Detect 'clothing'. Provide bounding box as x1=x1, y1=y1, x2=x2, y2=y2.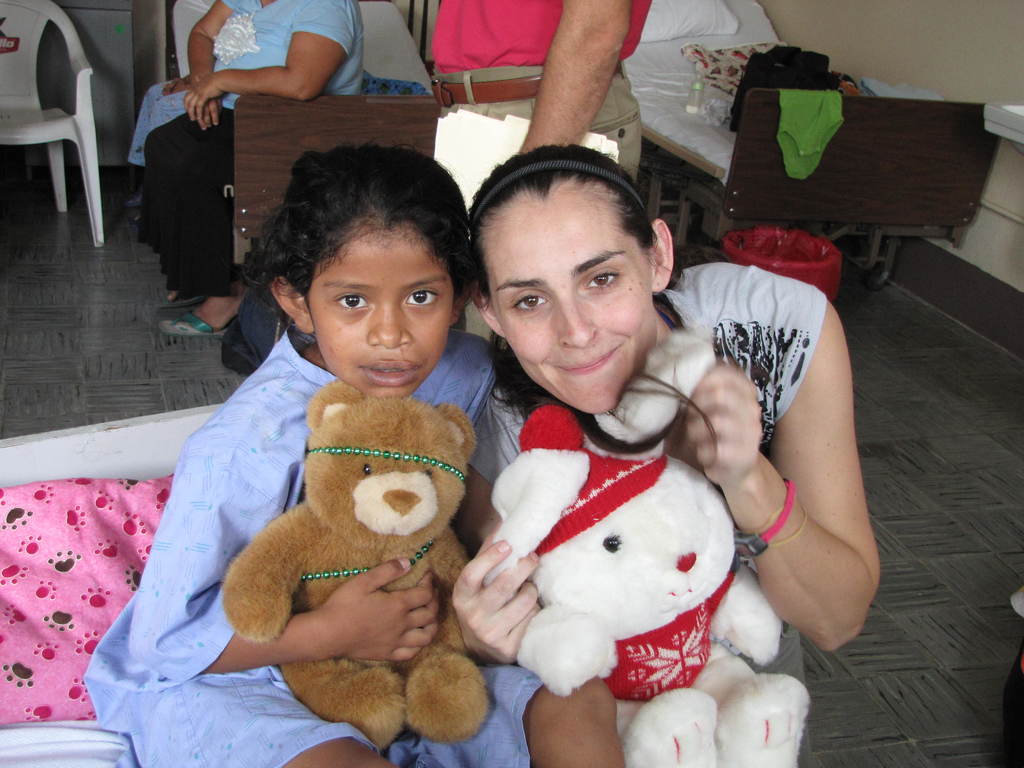
x1=427, y1=0, x2=643, y2=184.
